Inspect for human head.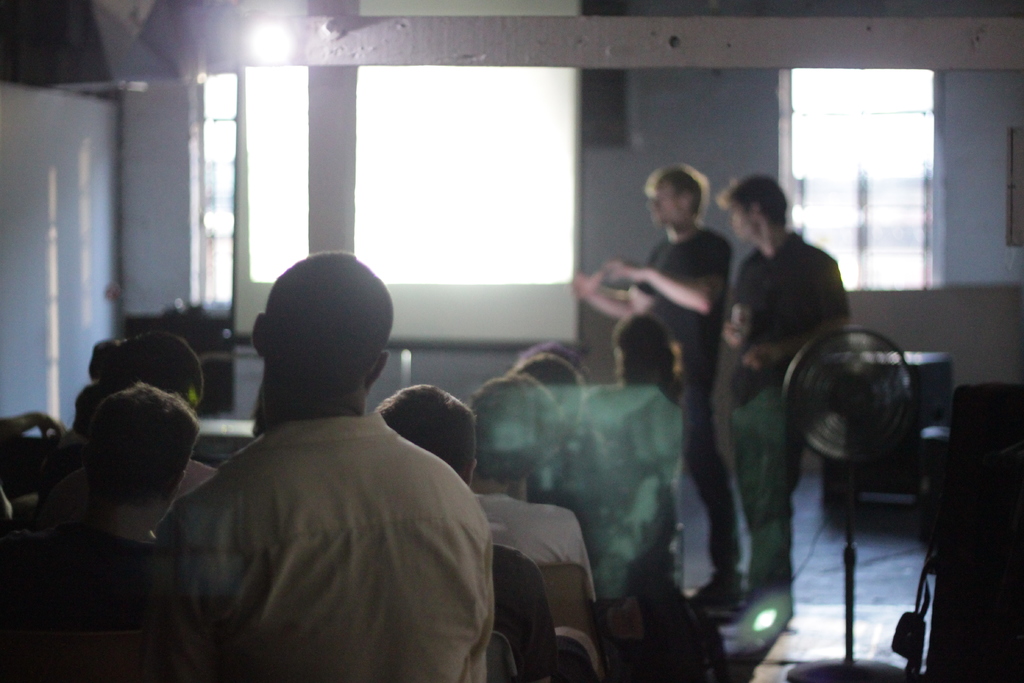
Inspection: bbox(247, 248, 394, 415).
